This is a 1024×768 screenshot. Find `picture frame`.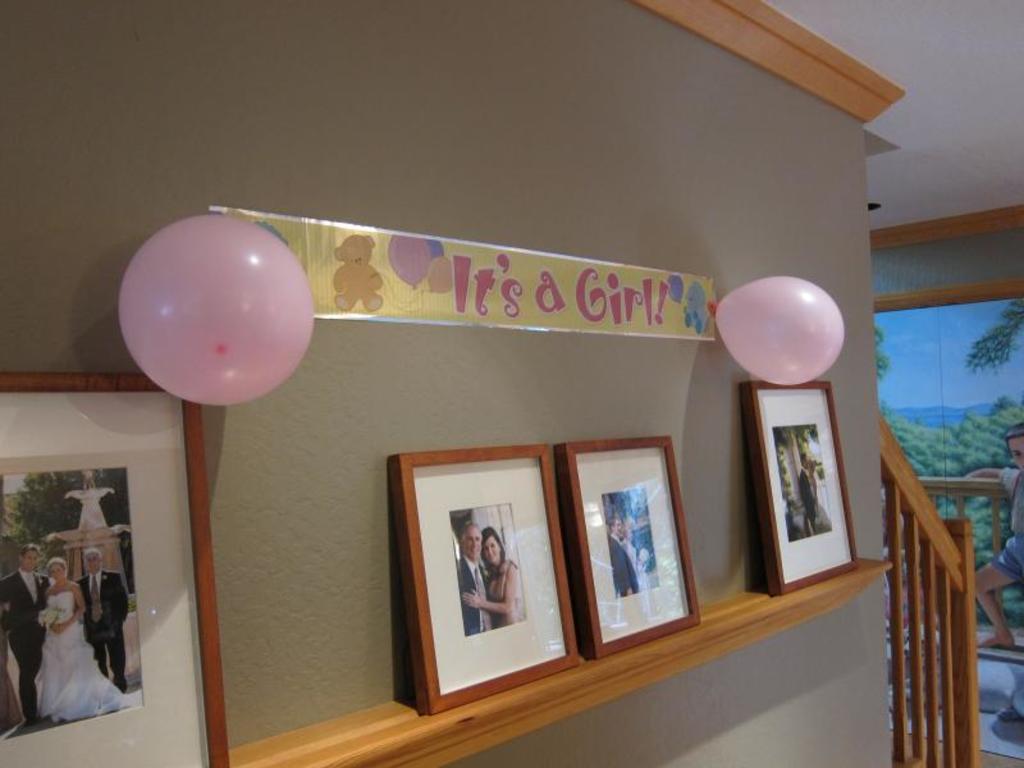
Bounding box: bbox=[372, 440, 586, 719].
